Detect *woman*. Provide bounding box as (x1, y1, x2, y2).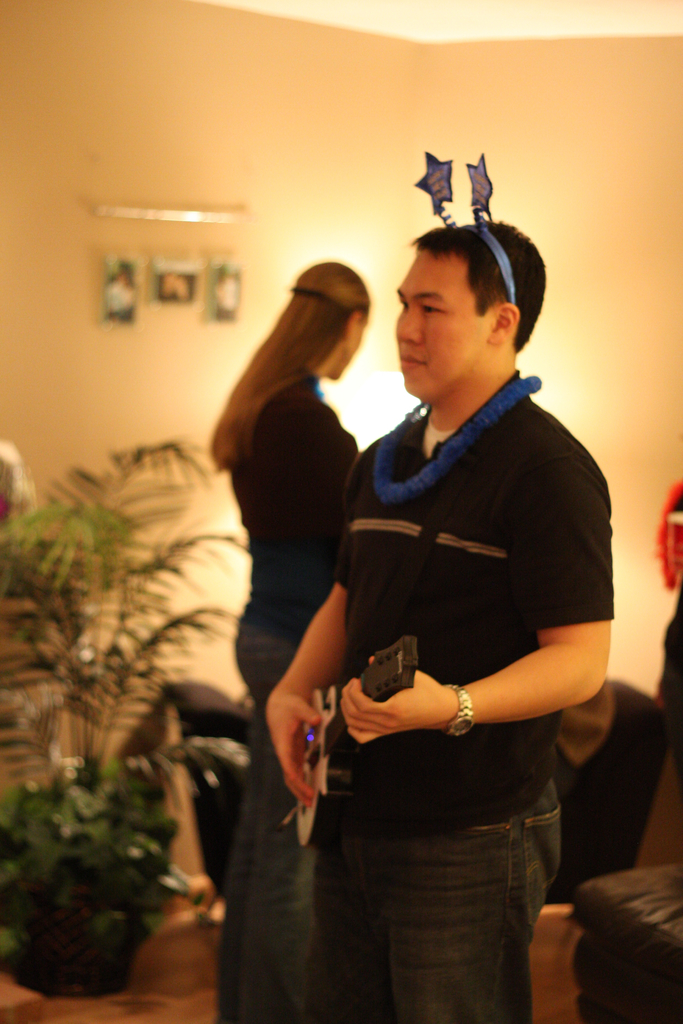
(203, 209, 414, 787).
